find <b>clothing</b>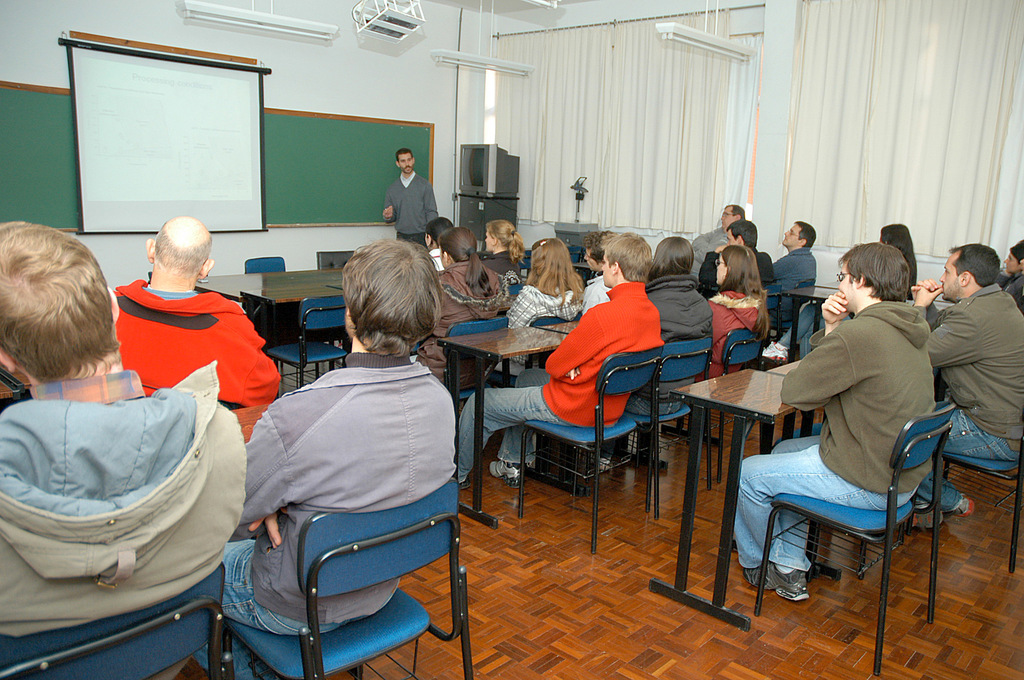
bbox=[689, 225, 728, 269]
